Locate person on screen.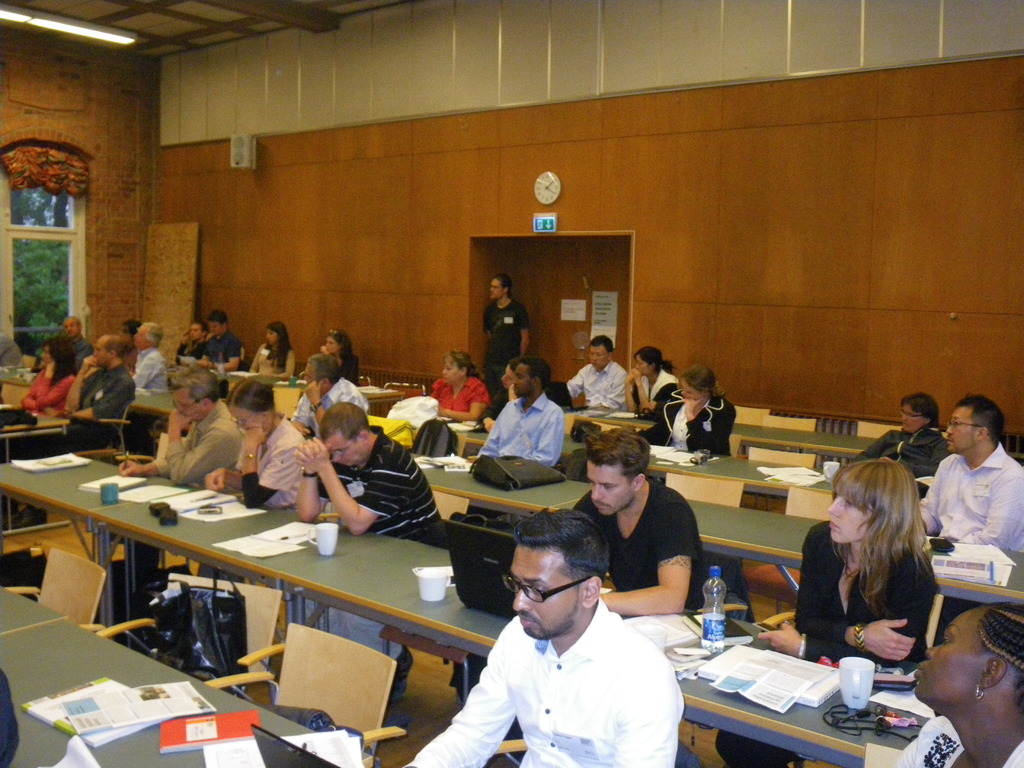
On screen at <box>474,351,555,471</box>.
